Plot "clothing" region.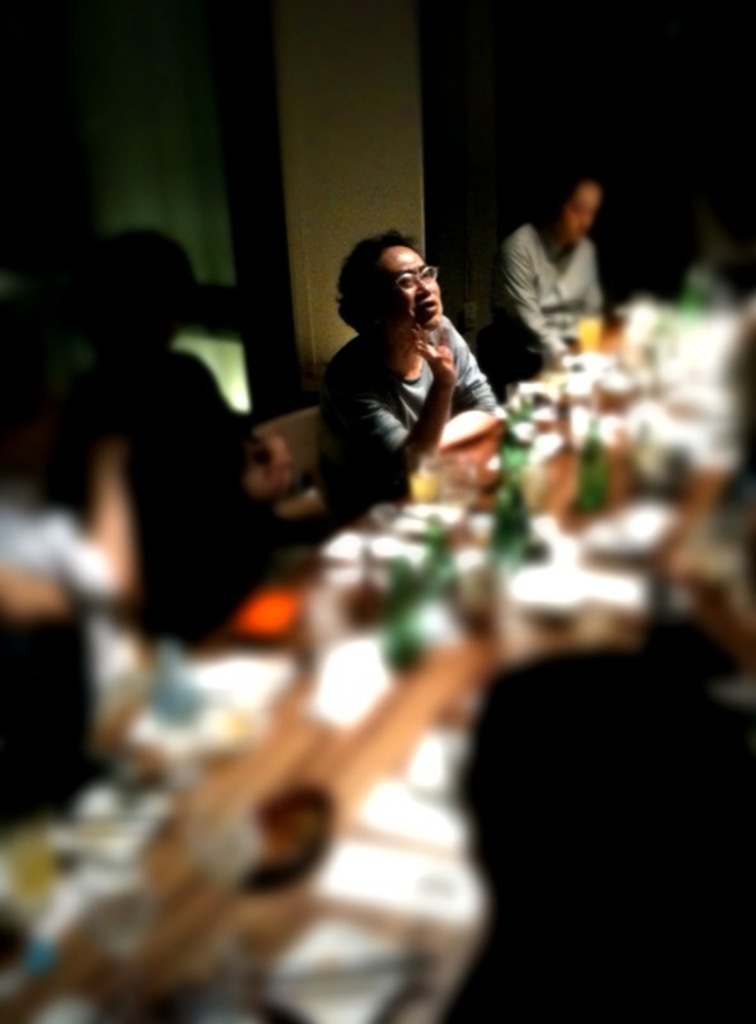
Plotted at 319, 315, 503, 538.
